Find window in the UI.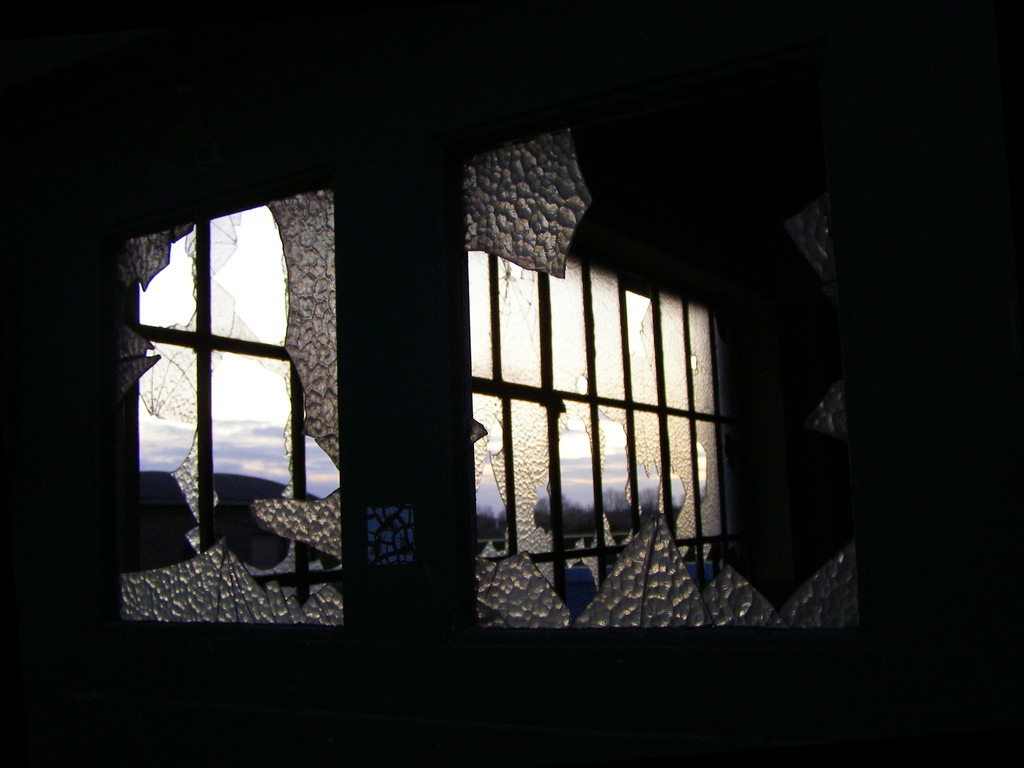
UI element at [left=118, top=188, right=350, bottom=627].
